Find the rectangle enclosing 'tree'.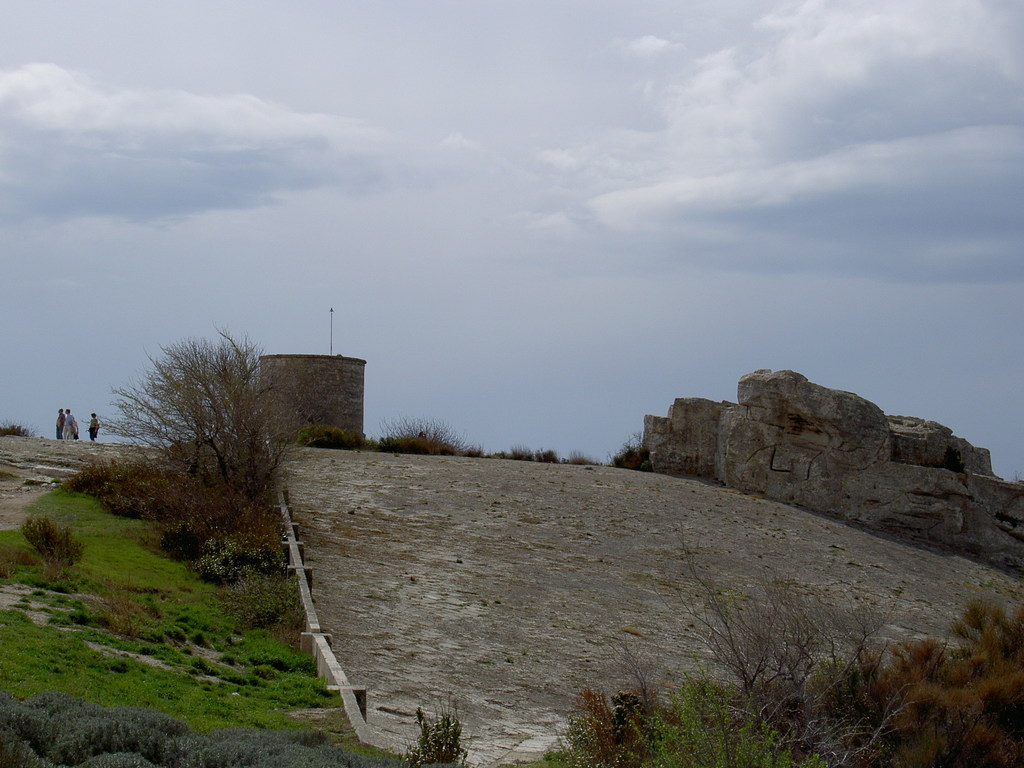
(83,322,300,525).
